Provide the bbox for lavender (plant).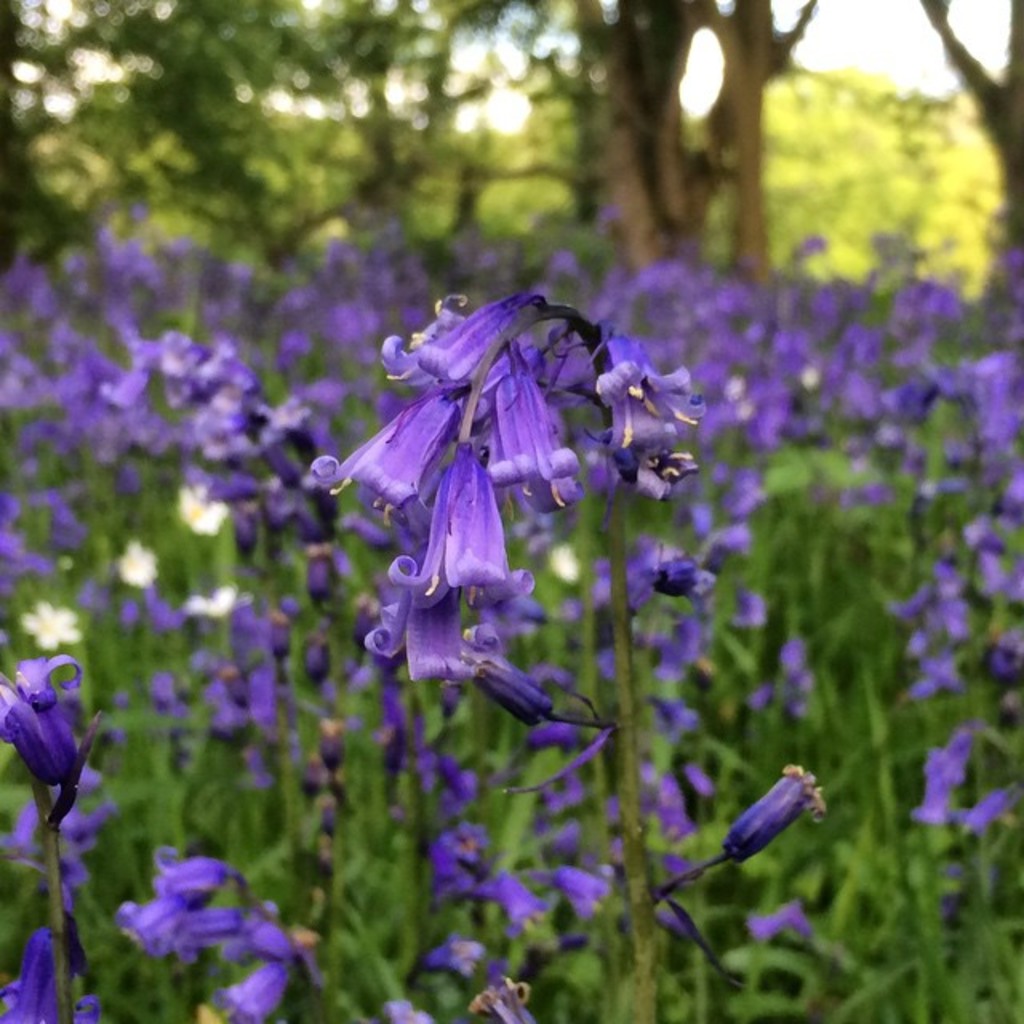
234 397 336 554.
